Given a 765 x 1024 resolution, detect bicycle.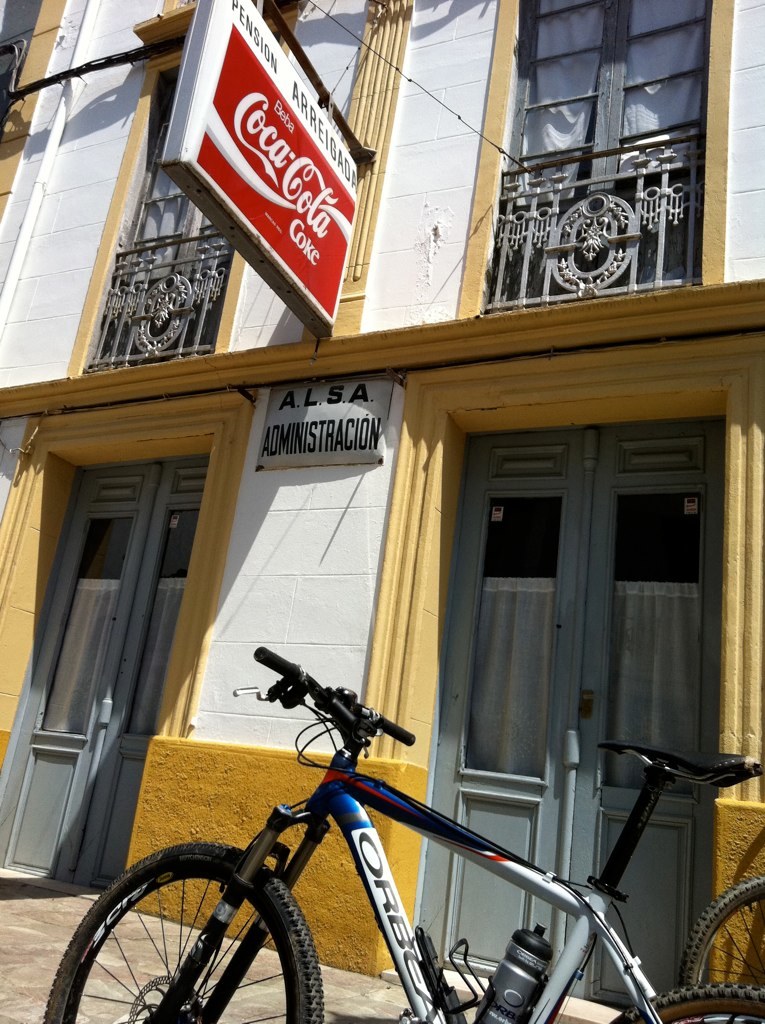
locate(52, 643, 764, 1023).
